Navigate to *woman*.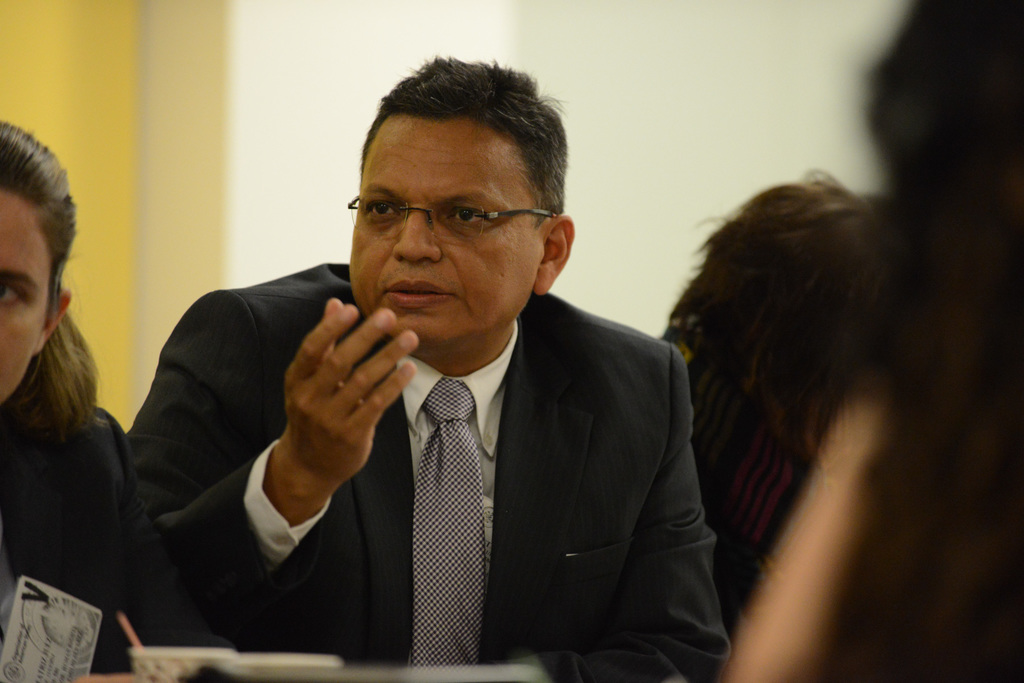
Navigation target: 665,168,914,638.
